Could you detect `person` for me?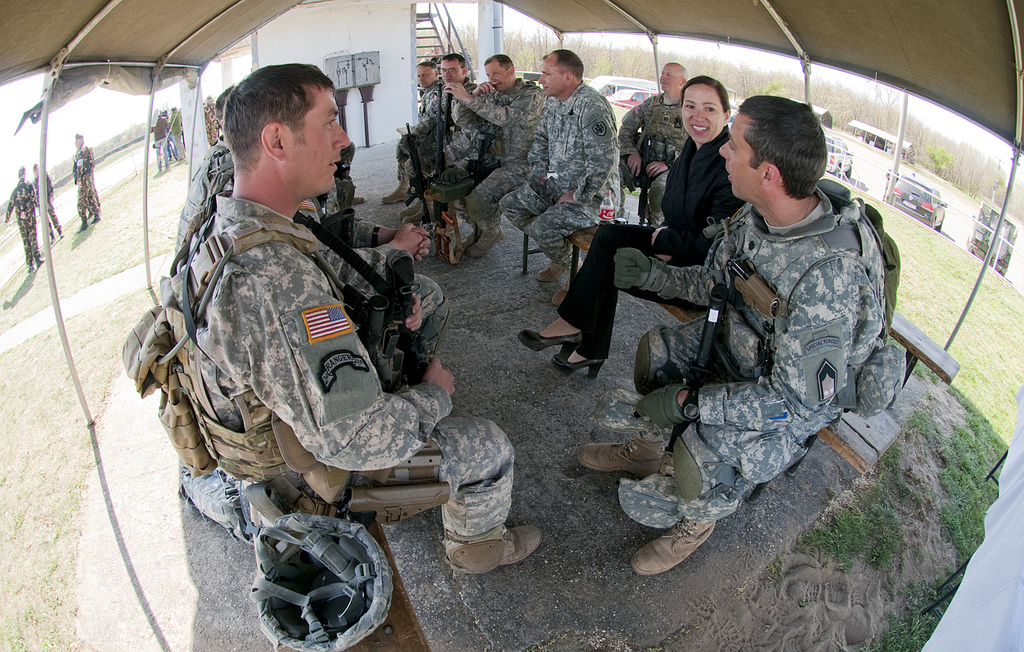
Detection result: <region>71, 132, 103, 233</region>.
